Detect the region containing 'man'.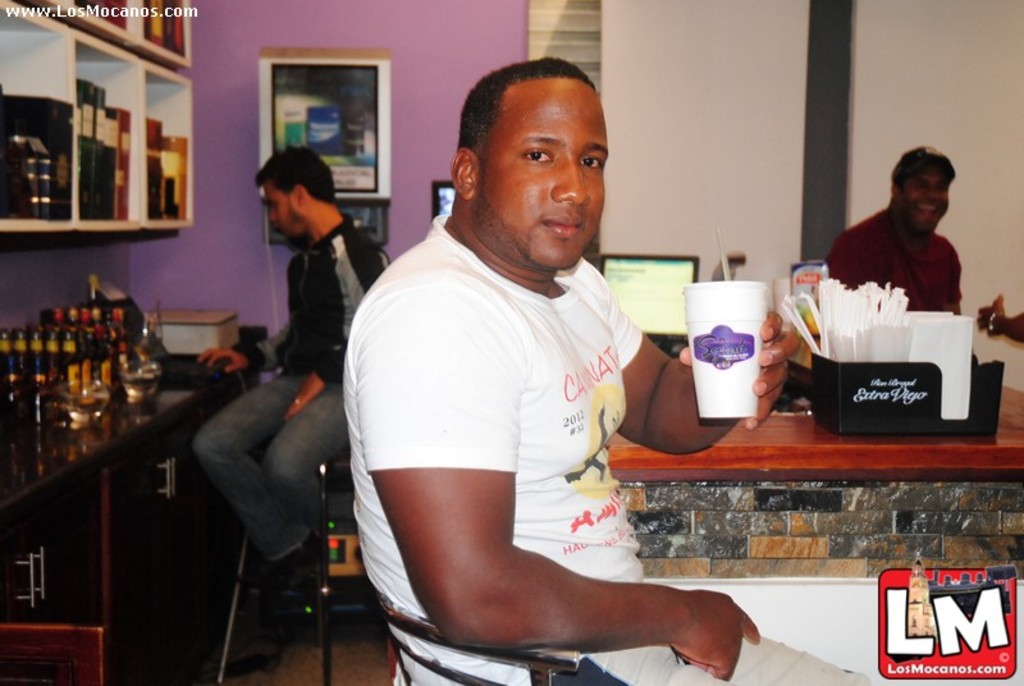
BBox(812, 142, 969, 323).
